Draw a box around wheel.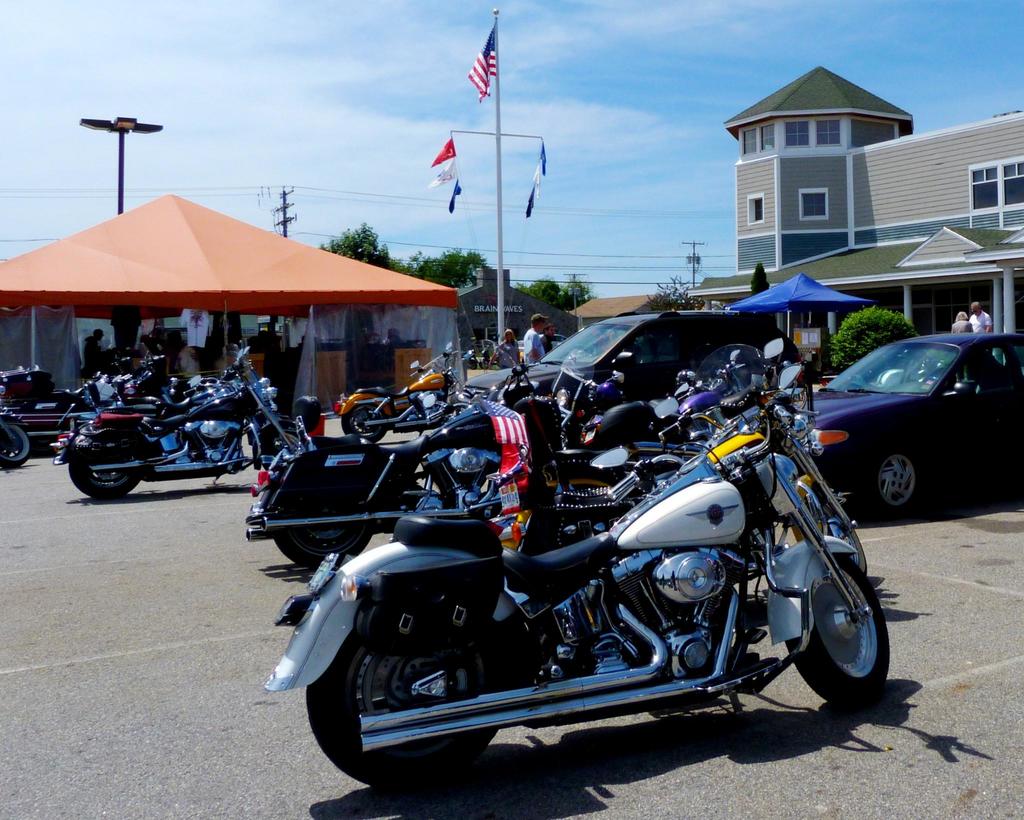
[806, 548, 874, 701].
